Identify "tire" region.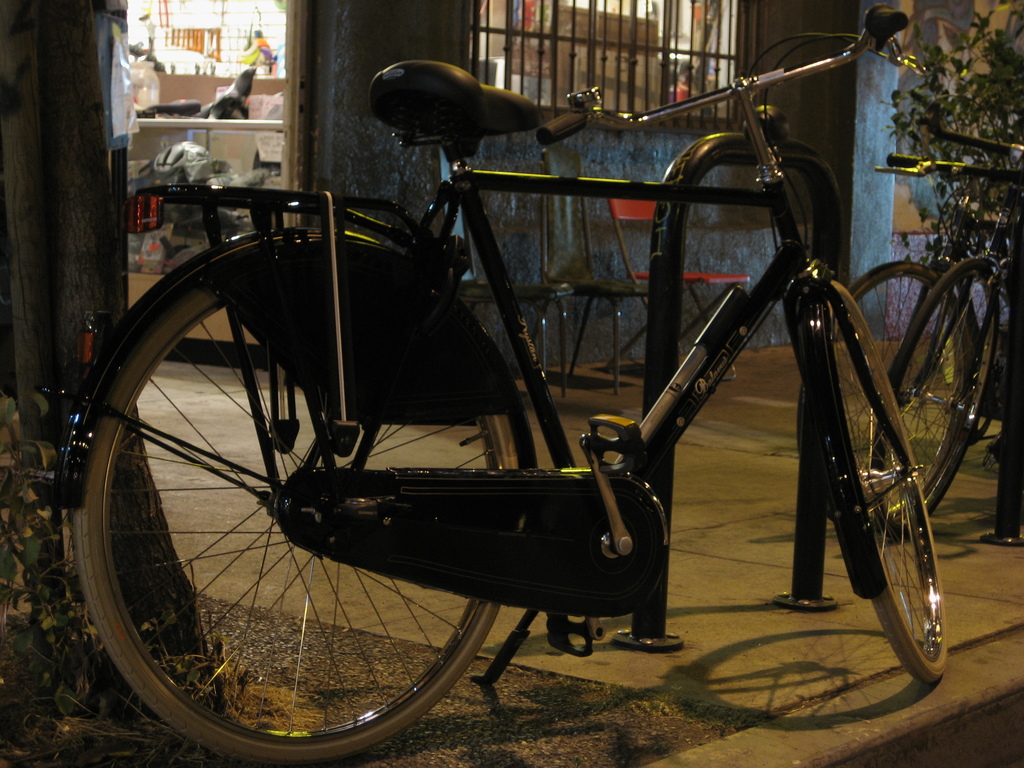
Region: x1=831 y1=278 x2=946 y2=684.
